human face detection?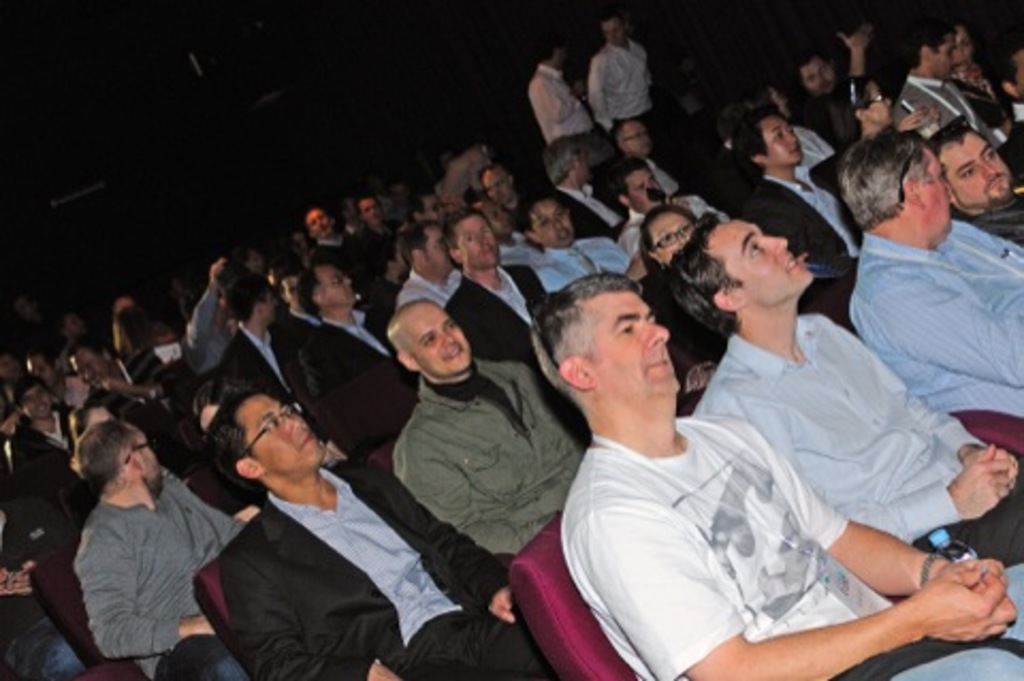
260:290:279:320
